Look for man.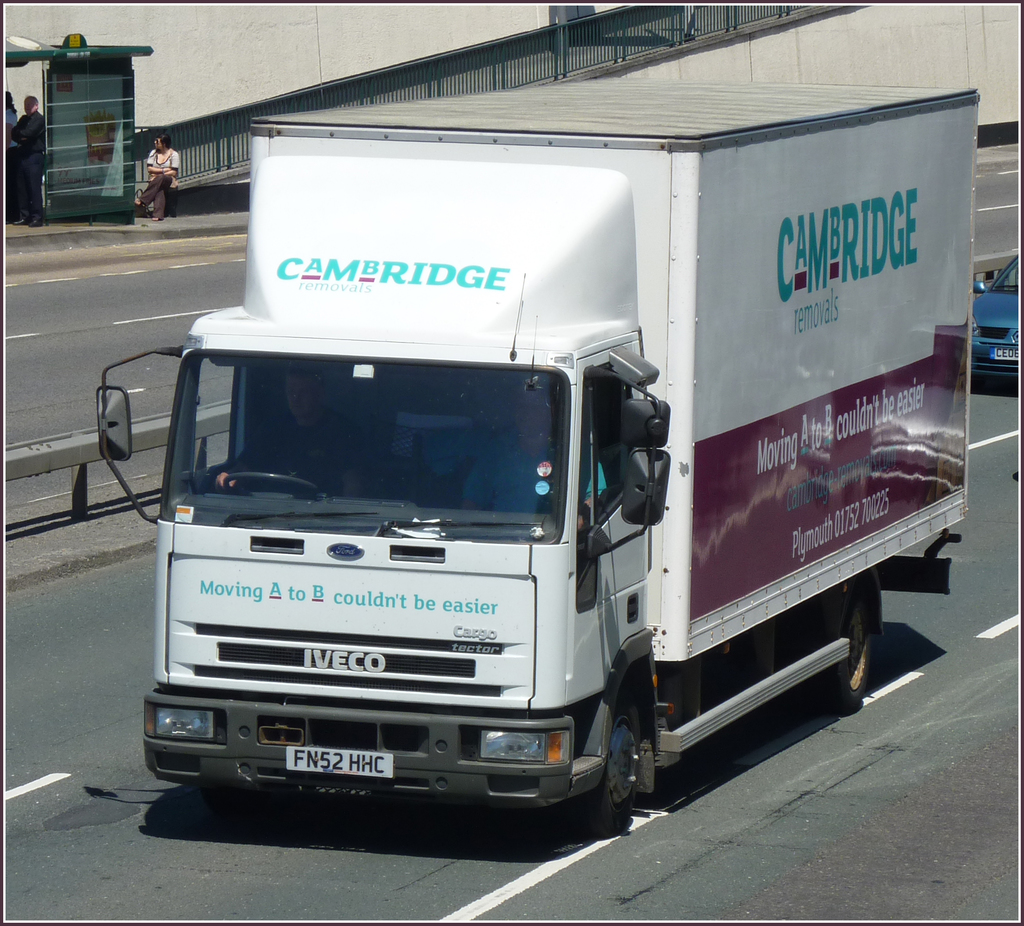
Found: crop(3, 93, 48, 228).
